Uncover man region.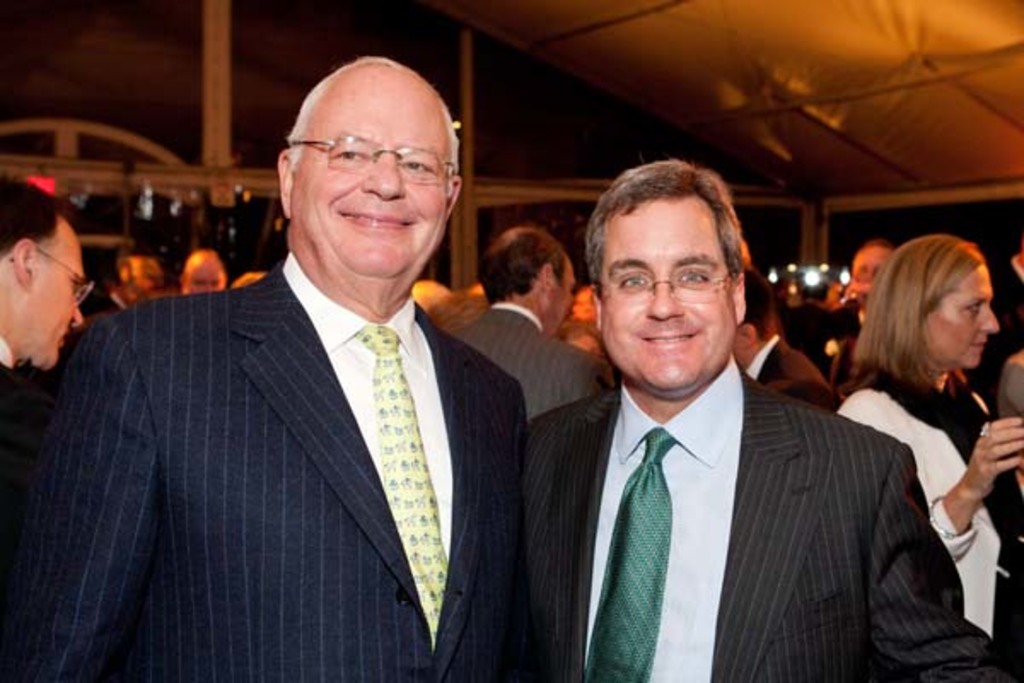
Uncovered: 82,241,162,314.
